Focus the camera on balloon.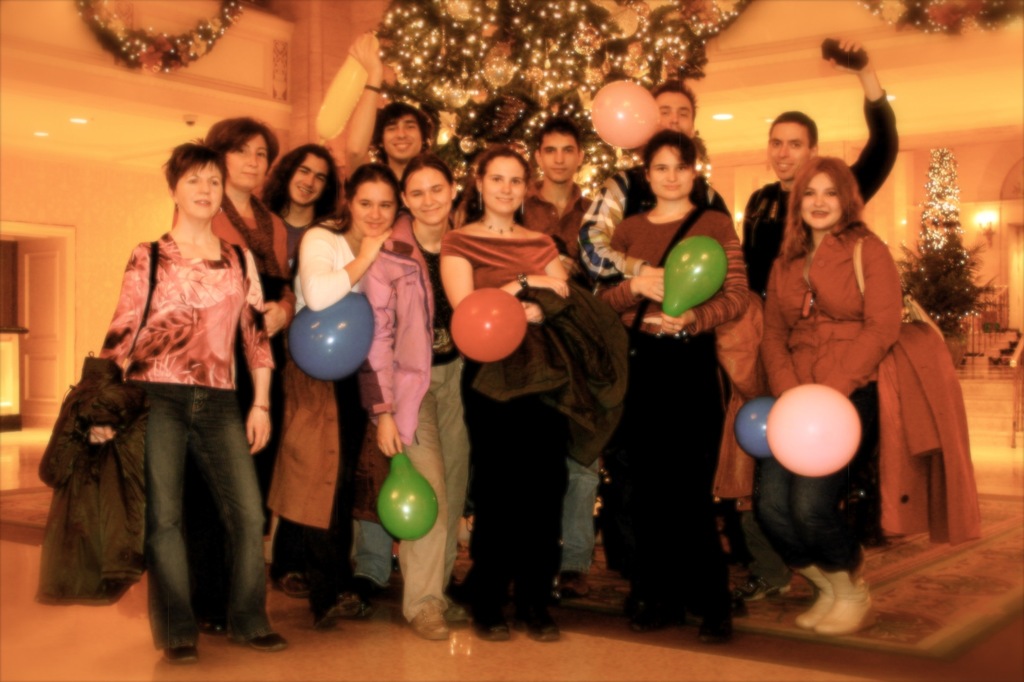
Focus region: 740 399 778 456.
